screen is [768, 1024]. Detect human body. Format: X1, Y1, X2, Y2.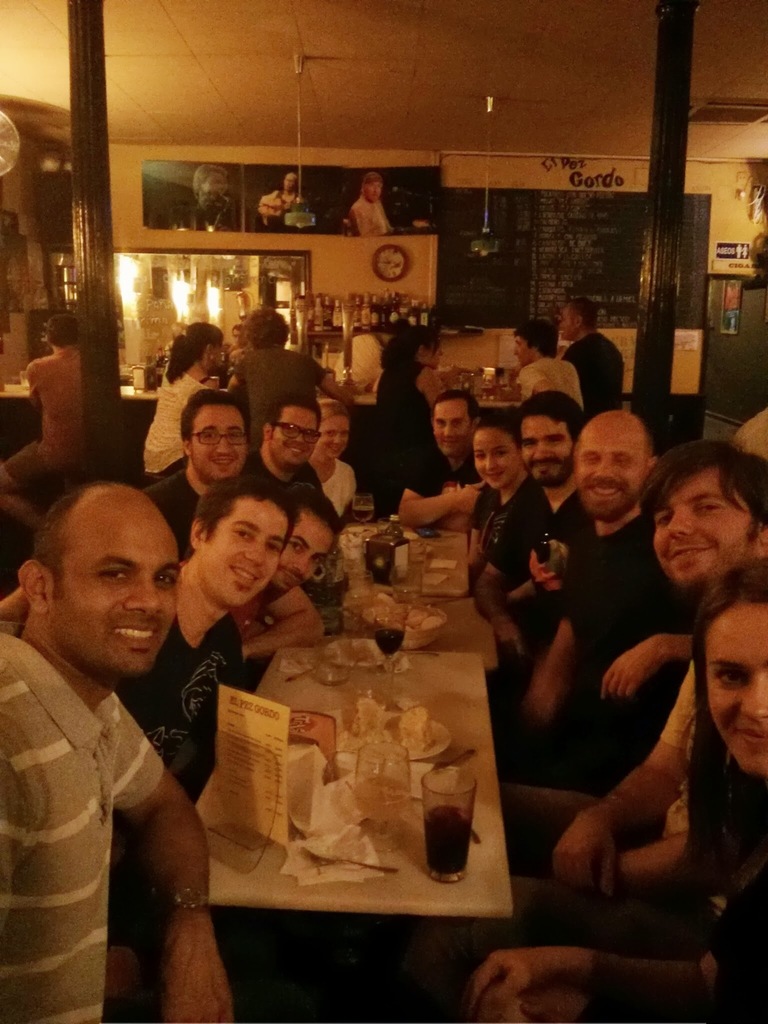
348, 173, 383, 241.
